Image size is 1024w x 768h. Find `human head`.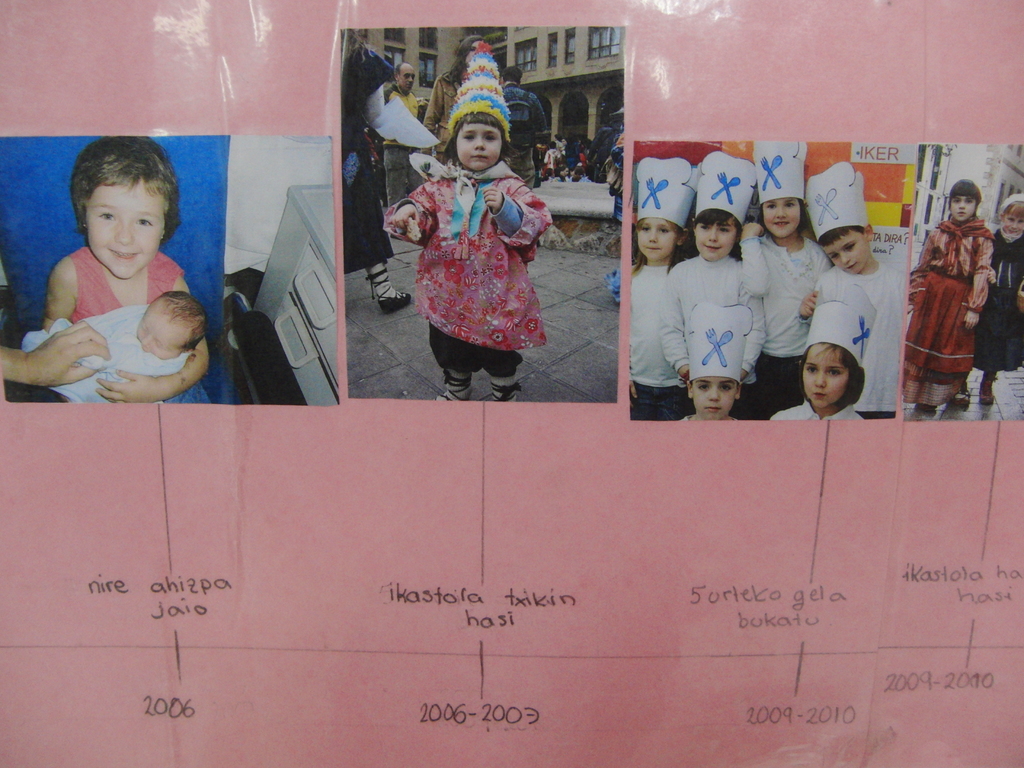
left=686, top=352, right=743, bottom=417.
